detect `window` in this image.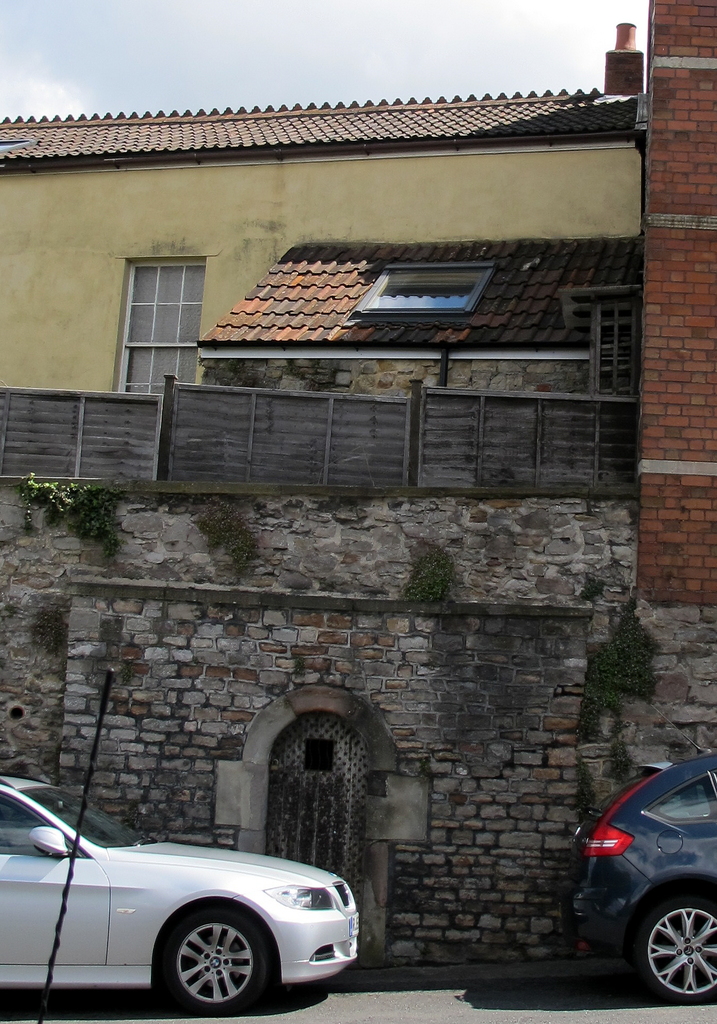
Detection: 119/264/200/397.
